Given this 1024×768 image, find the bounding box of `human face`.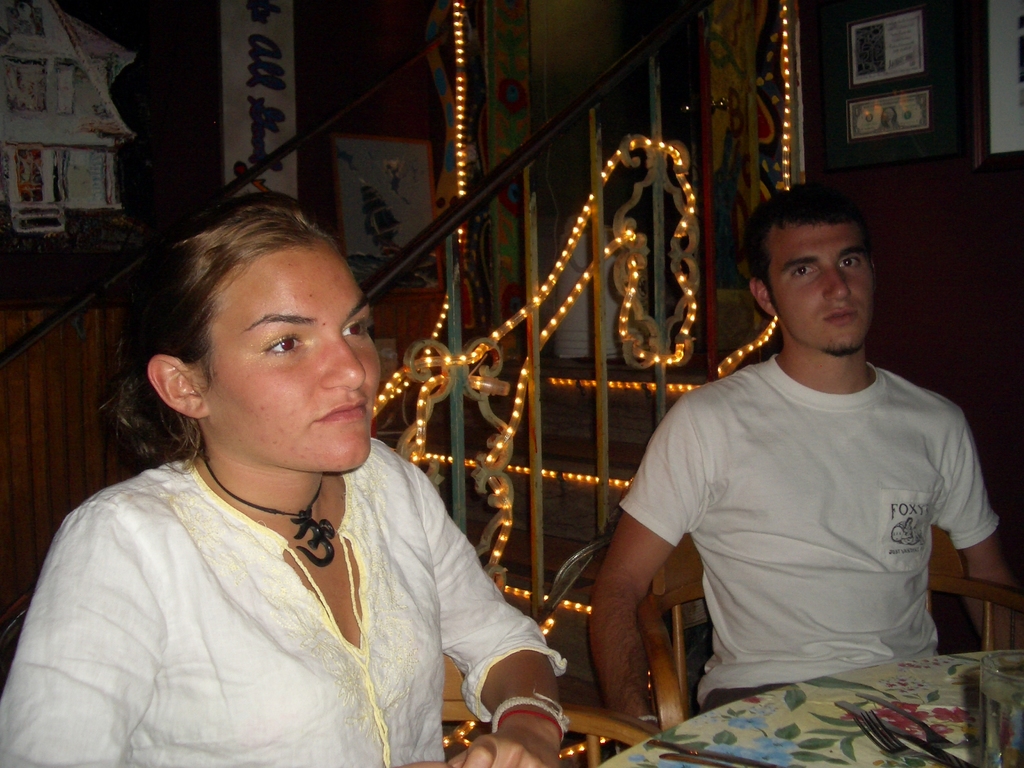
Rect(766, 232, 874, 358).
